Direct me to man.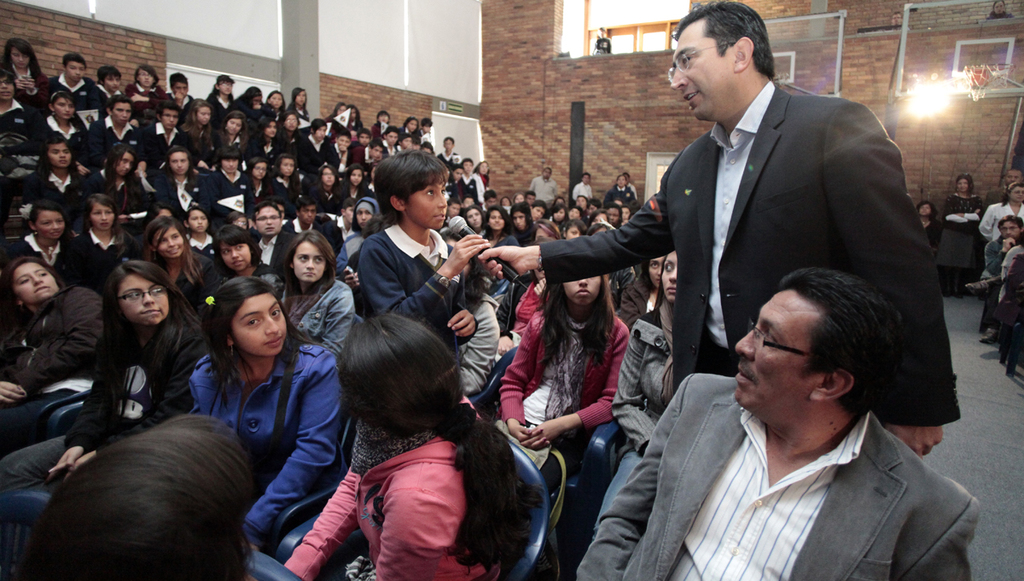
Direction: 980,218,1023,330.
